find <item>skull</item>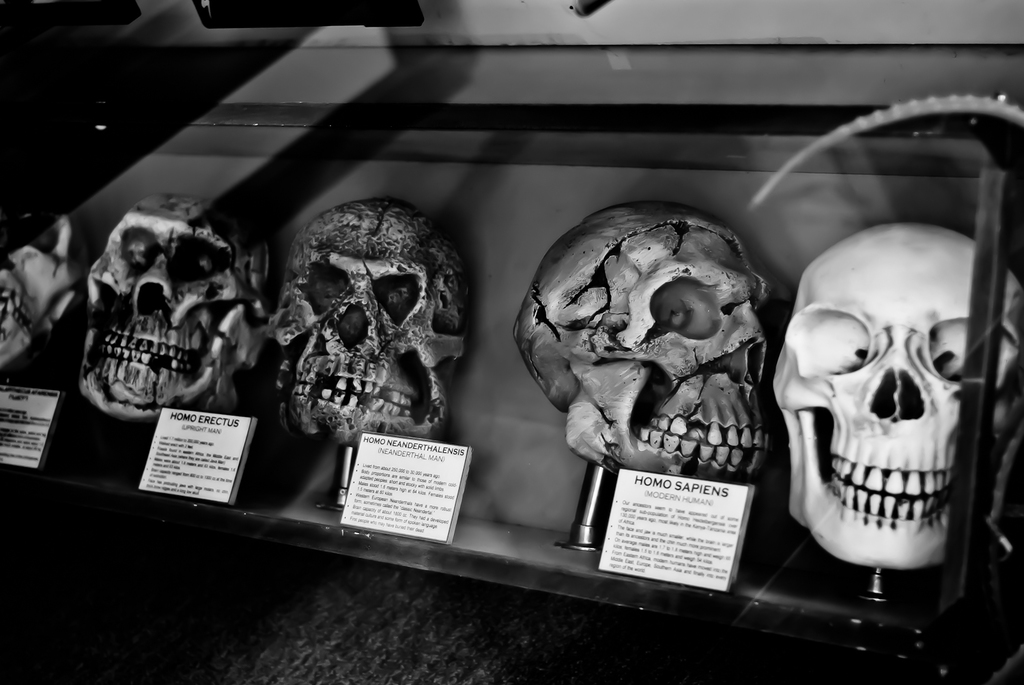
{"left": 270, "top": 195, "right": 470, "bottom": 439}
